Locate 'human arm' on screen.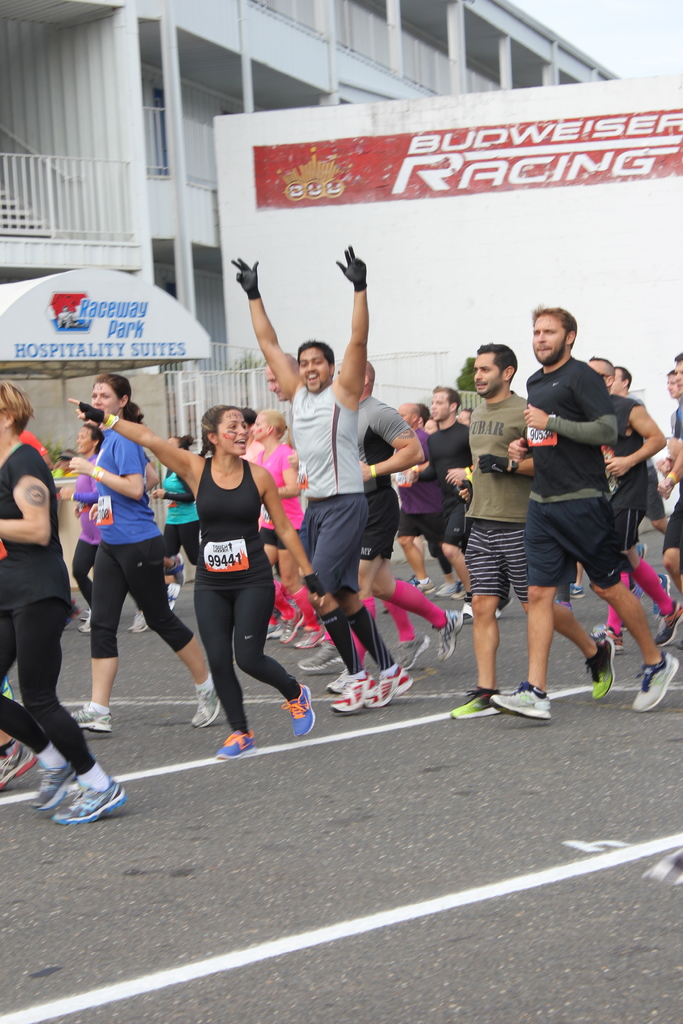
On screen at [left=273, top=447, right=302, bottom=499].
